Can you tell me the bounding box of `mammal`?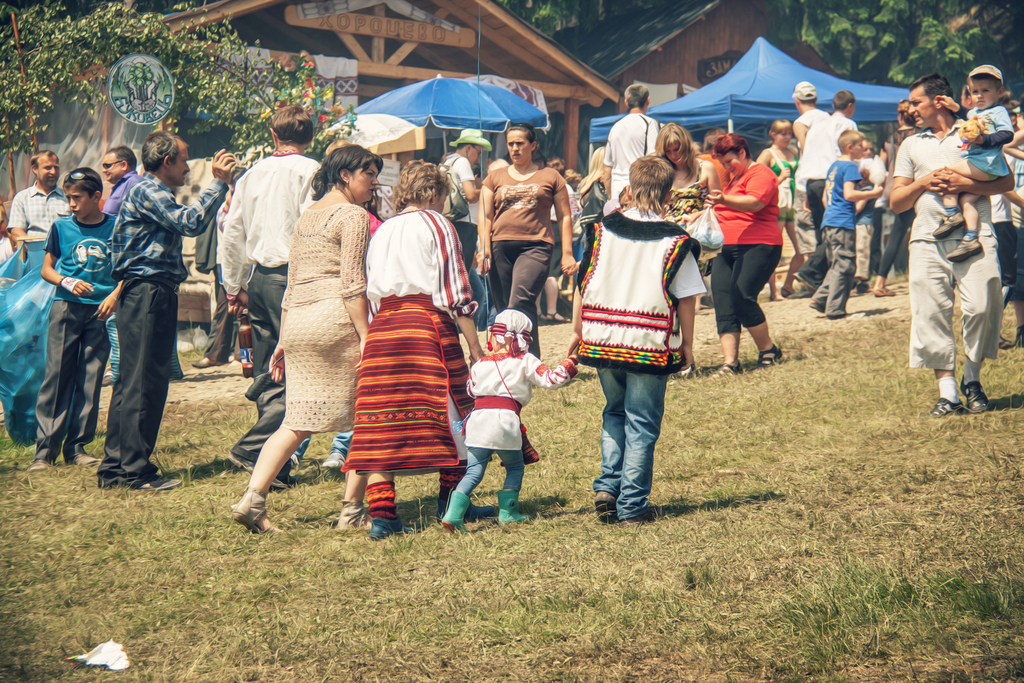
232, 142, 383, 536.
